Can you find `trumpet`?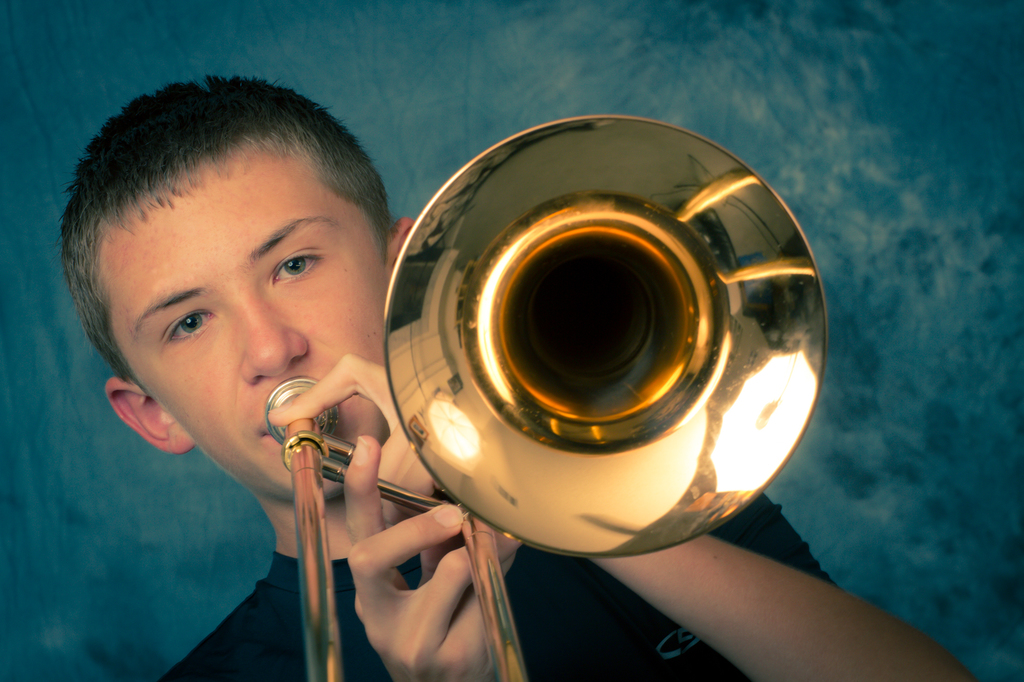
Yes, bounding box: left=262, top=113, right=825, bottom=681.
